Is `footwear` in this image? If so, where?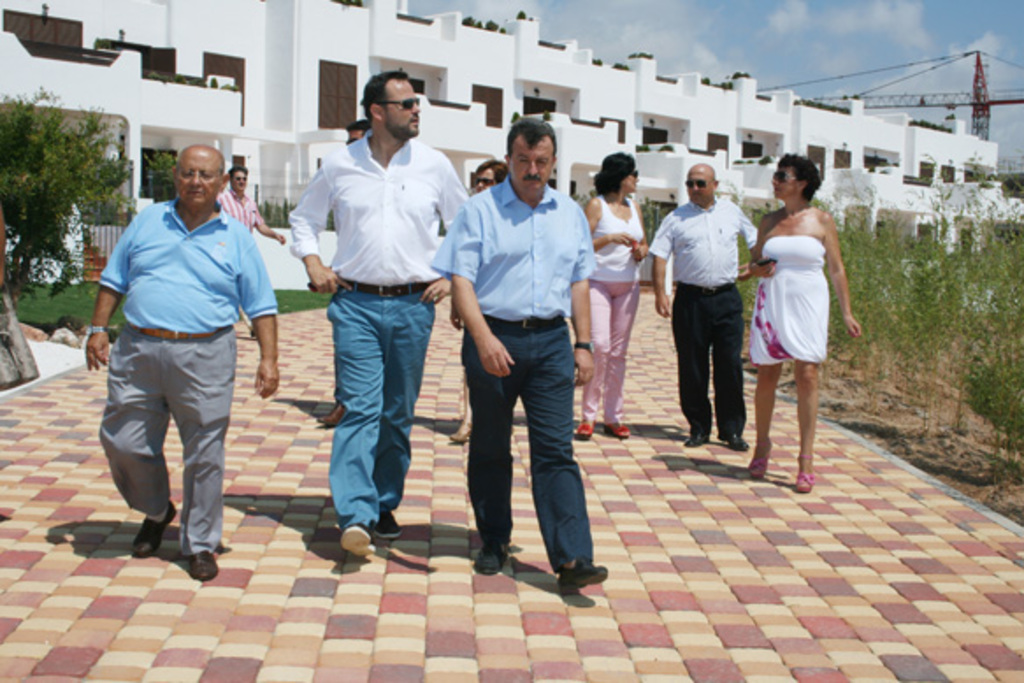
Yes, at region(557, 553, 611, 599).
